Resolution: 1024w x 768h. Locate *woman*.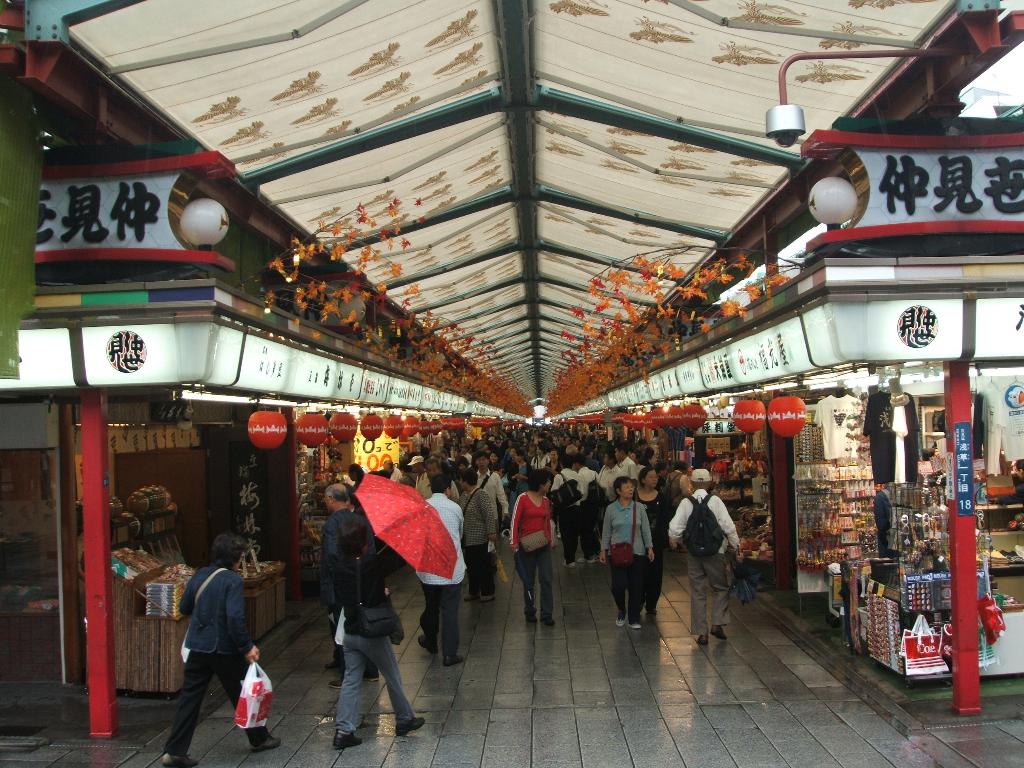
rect(632, 466, 668, 618).
